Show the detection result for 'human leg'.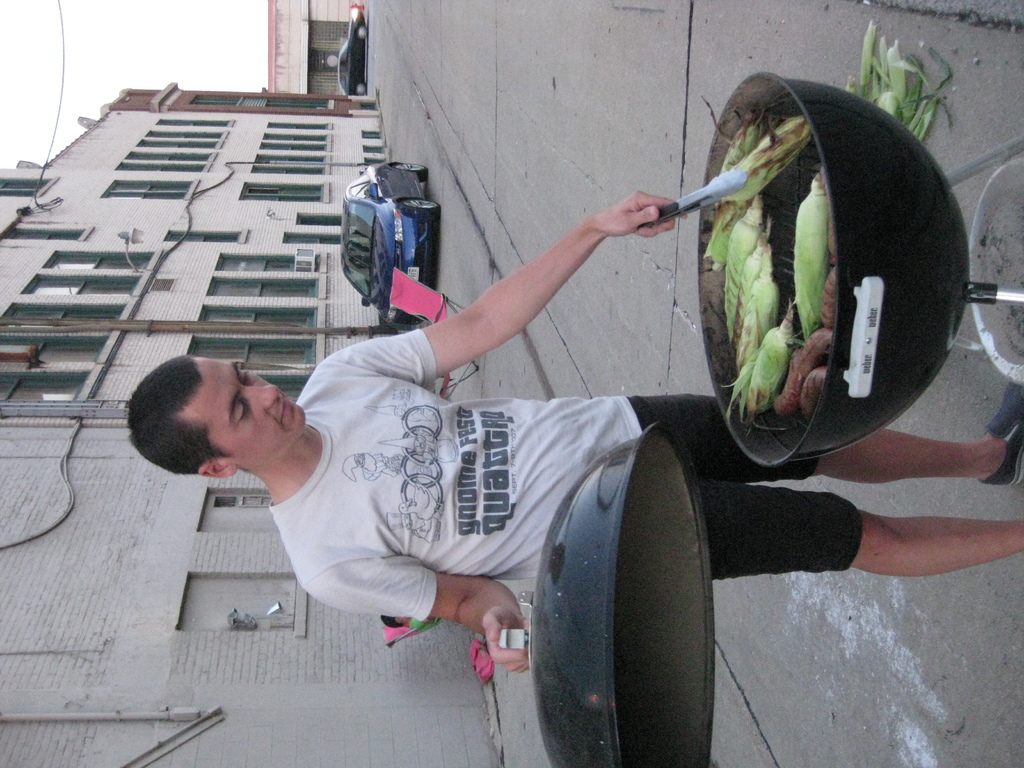
[584, 382, 1023, 480].
